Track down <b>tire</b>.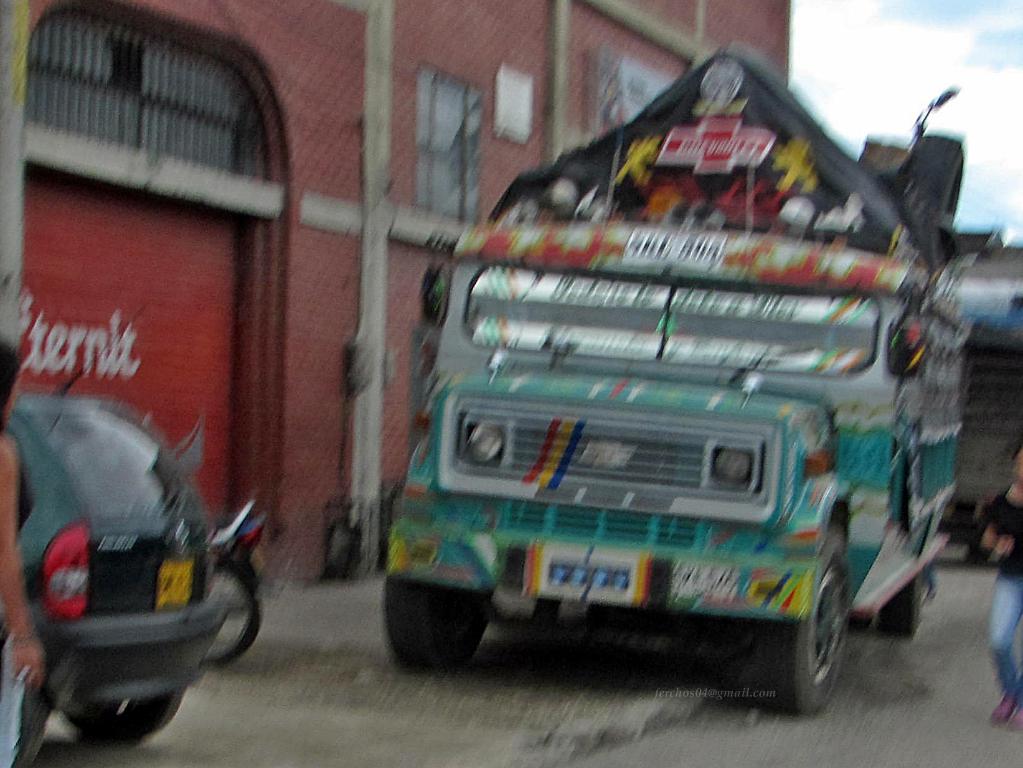
Tracked to (764,524,847,717).
